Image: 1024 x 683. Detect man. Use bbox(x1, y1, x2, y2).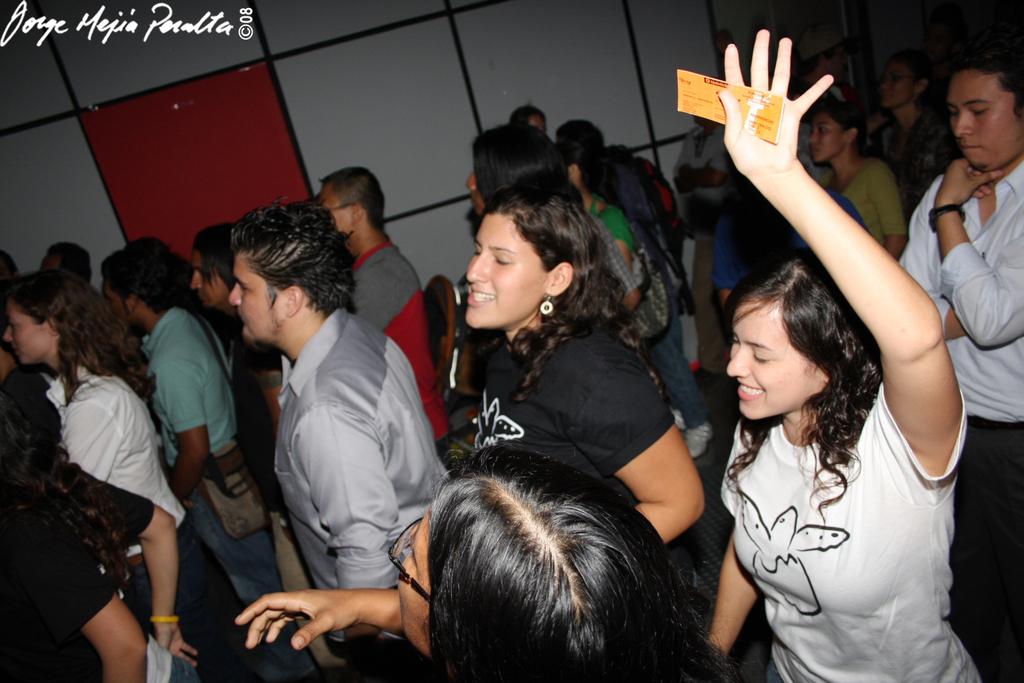
bbox(670, 110, 743, 382).
